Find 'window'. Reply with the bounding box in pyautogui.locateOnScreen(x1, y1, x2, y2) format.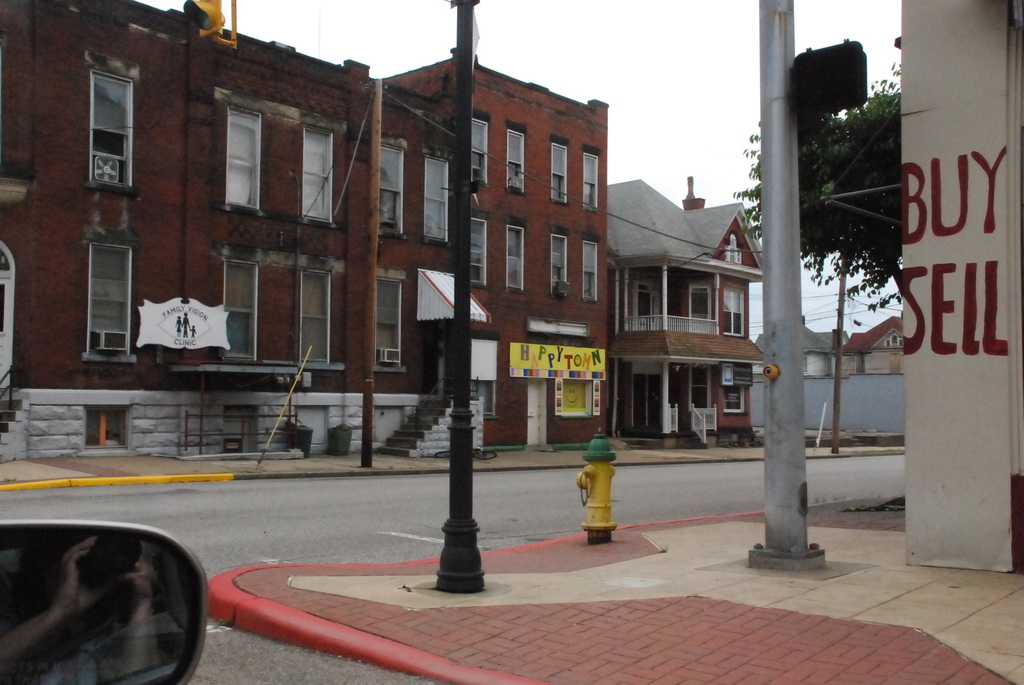
pyautogui.locateOnScreen(83, 49, 138, 200).
